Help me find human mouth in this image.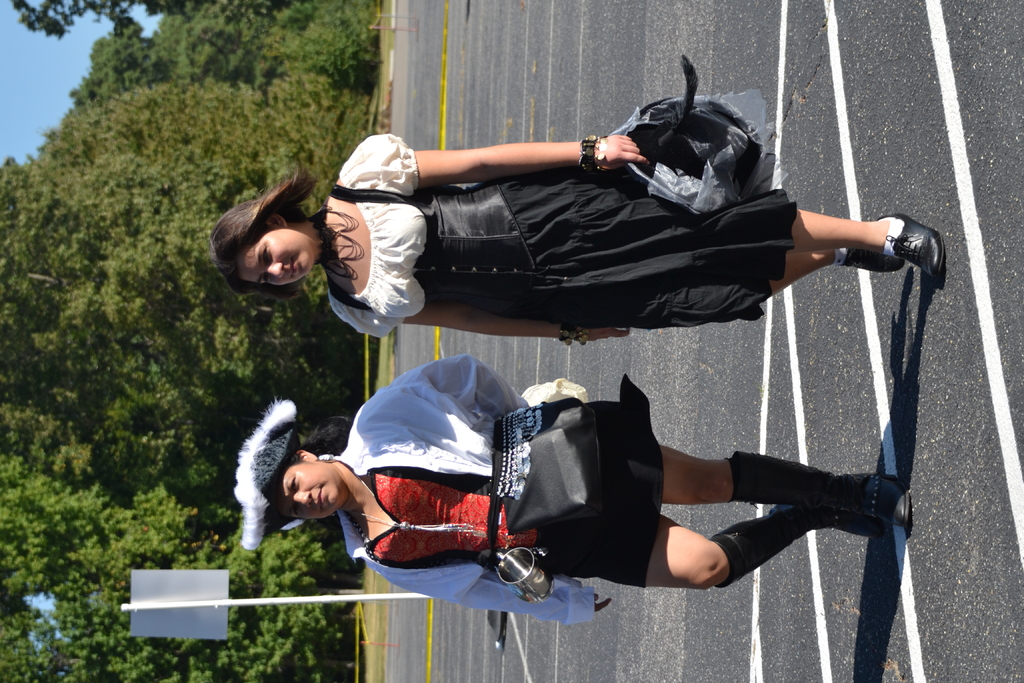
Found it: locate(288, 259, 297, 275).
